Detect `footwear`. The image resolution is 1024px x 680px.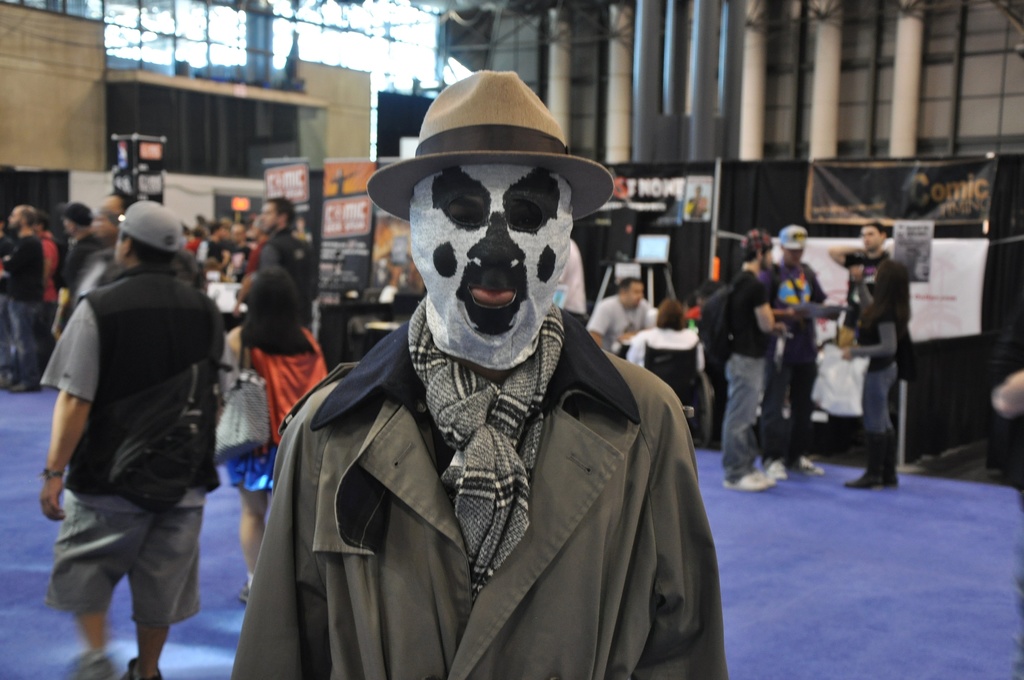
crop(0, 371, 17, 386).
